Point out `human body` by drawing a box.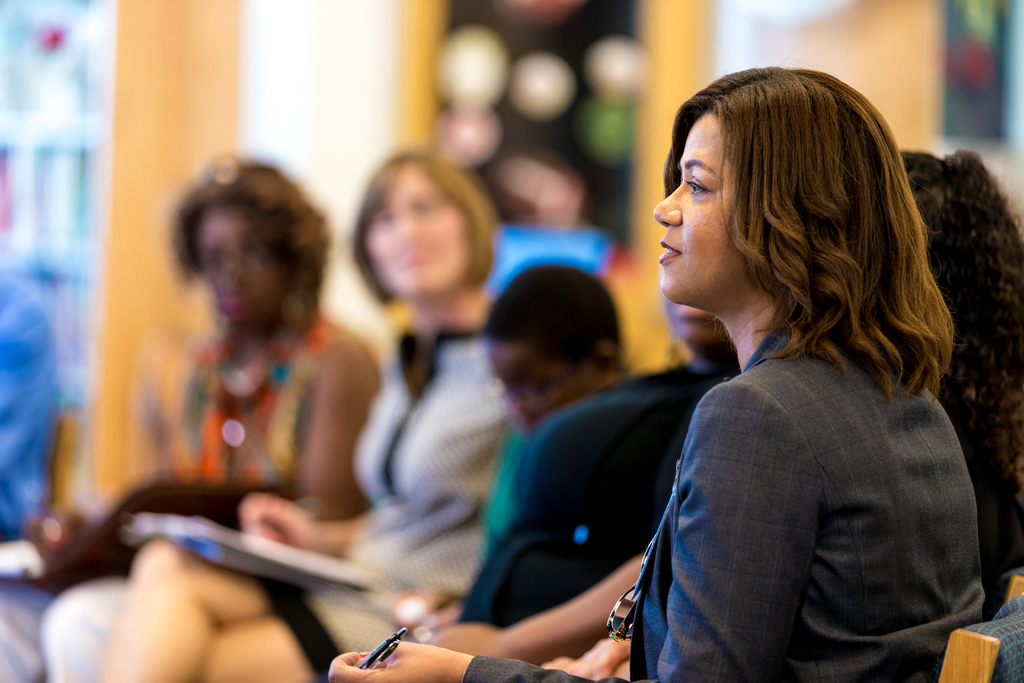
{"x1": 412, "y1": 258, "x2": 630, "y2": 645}.
